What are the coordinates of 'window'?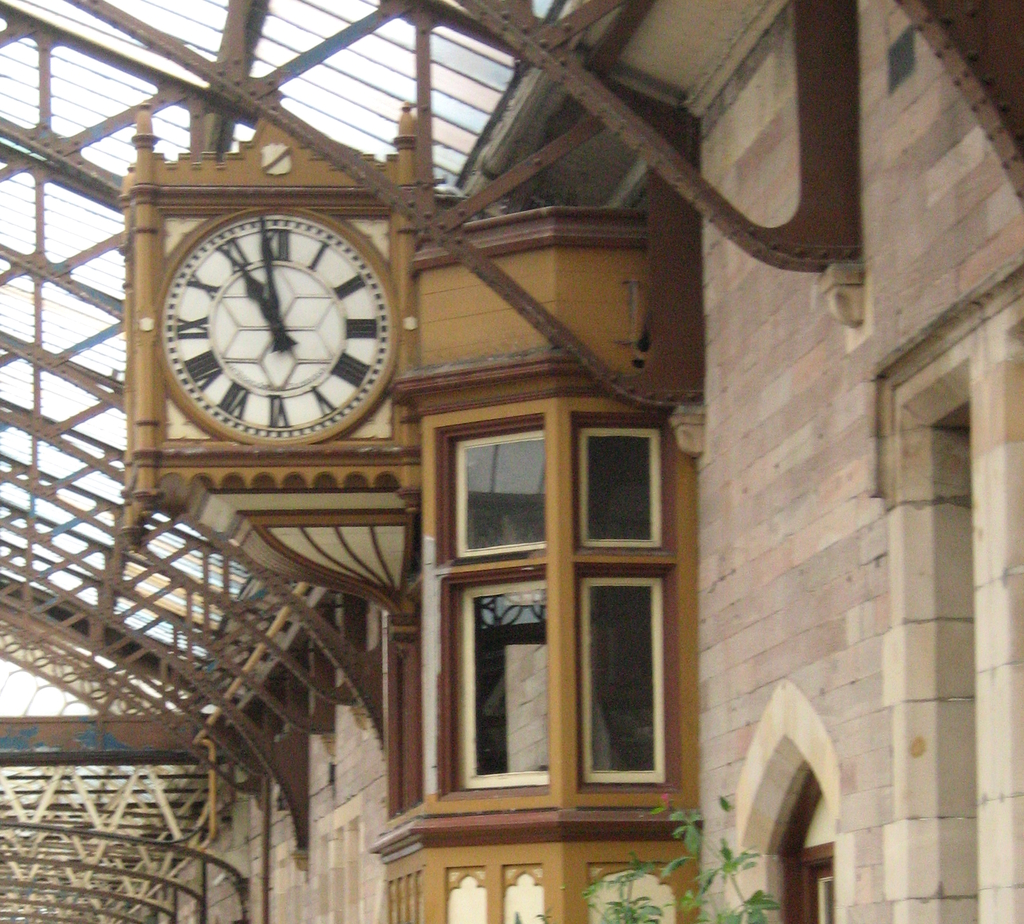
select_region(427, 423, 559, 562).
